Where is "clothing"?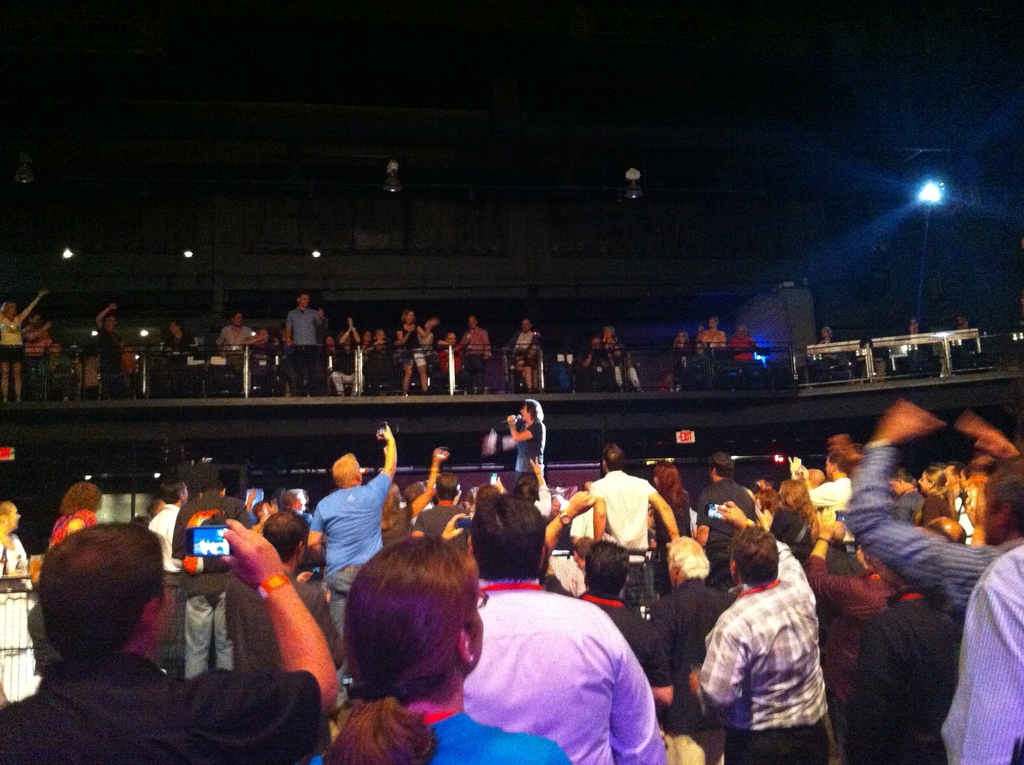
crop(942, 549, 1023, 764).
